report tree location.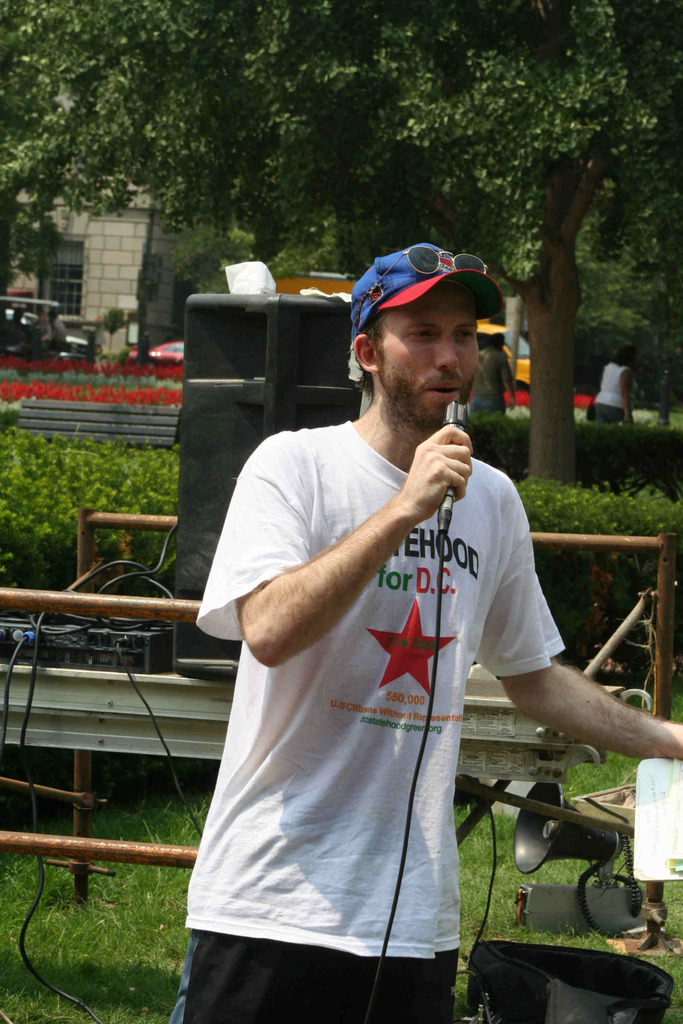
Report: <bbox>36, 0, 682, 468</bbox>.
